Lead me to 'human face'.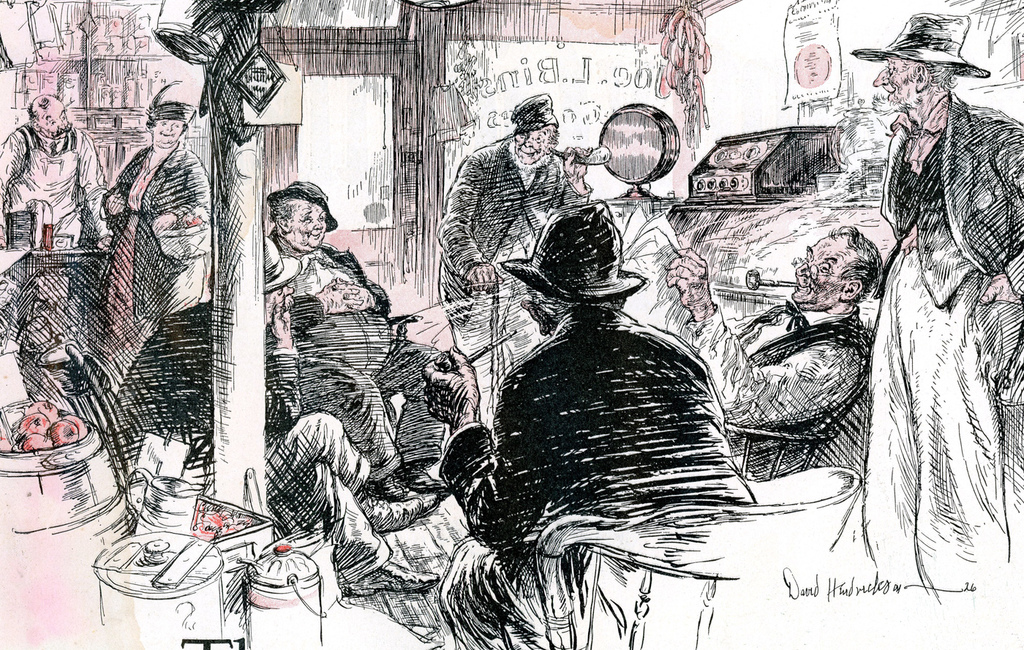
Lead to {"x1": 870, "y1": 59, "x2": 923, "y2": 109}.
